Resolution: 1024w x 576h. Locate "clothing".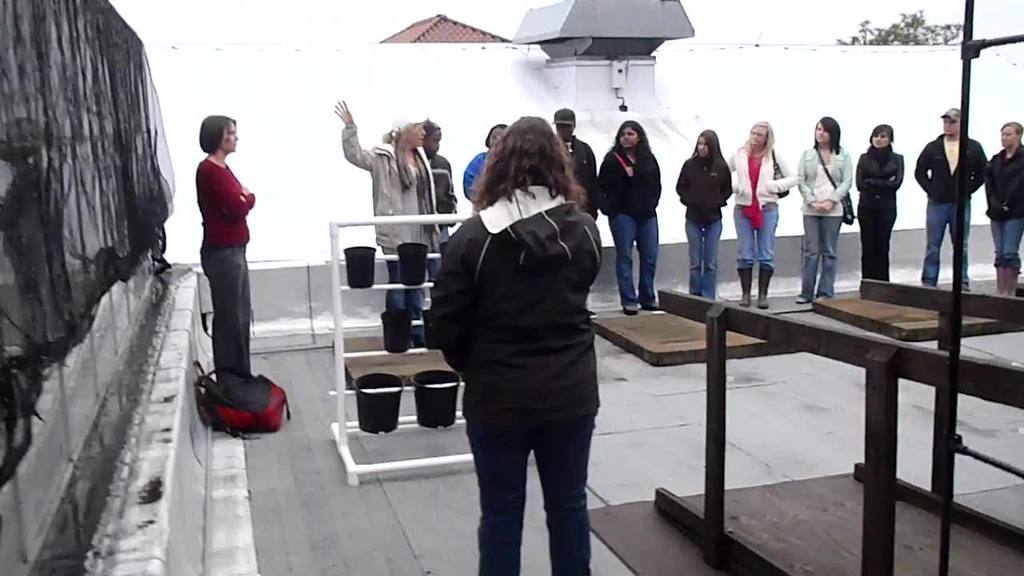
982/138/1022/266.
